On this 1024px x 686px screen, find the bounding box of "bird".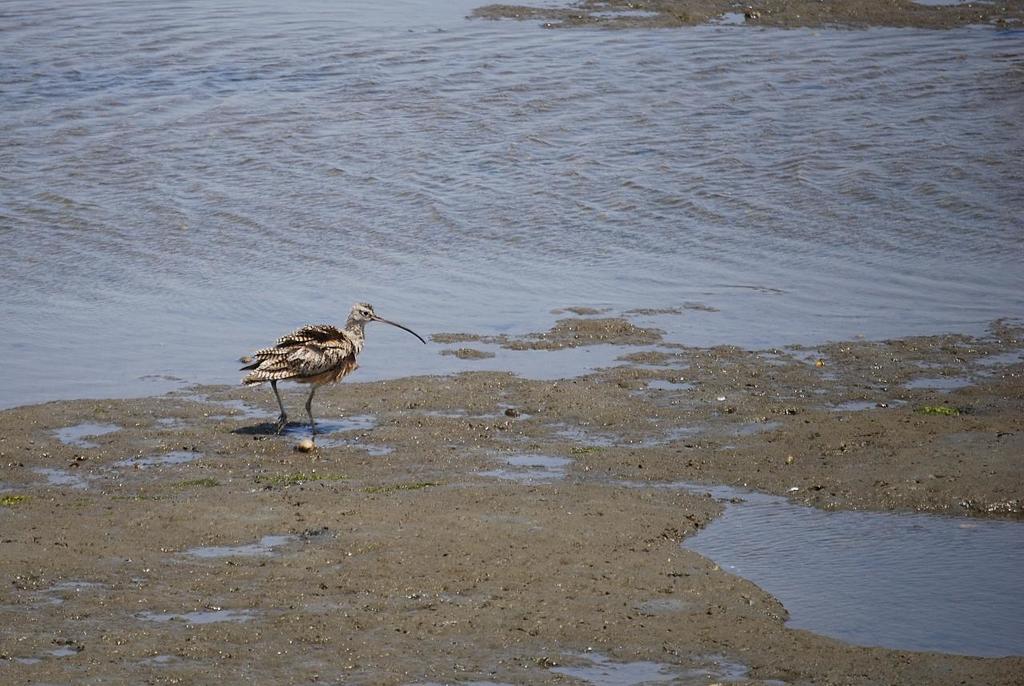
Bounding box: <region>238, 307, 388, 435</region>.
